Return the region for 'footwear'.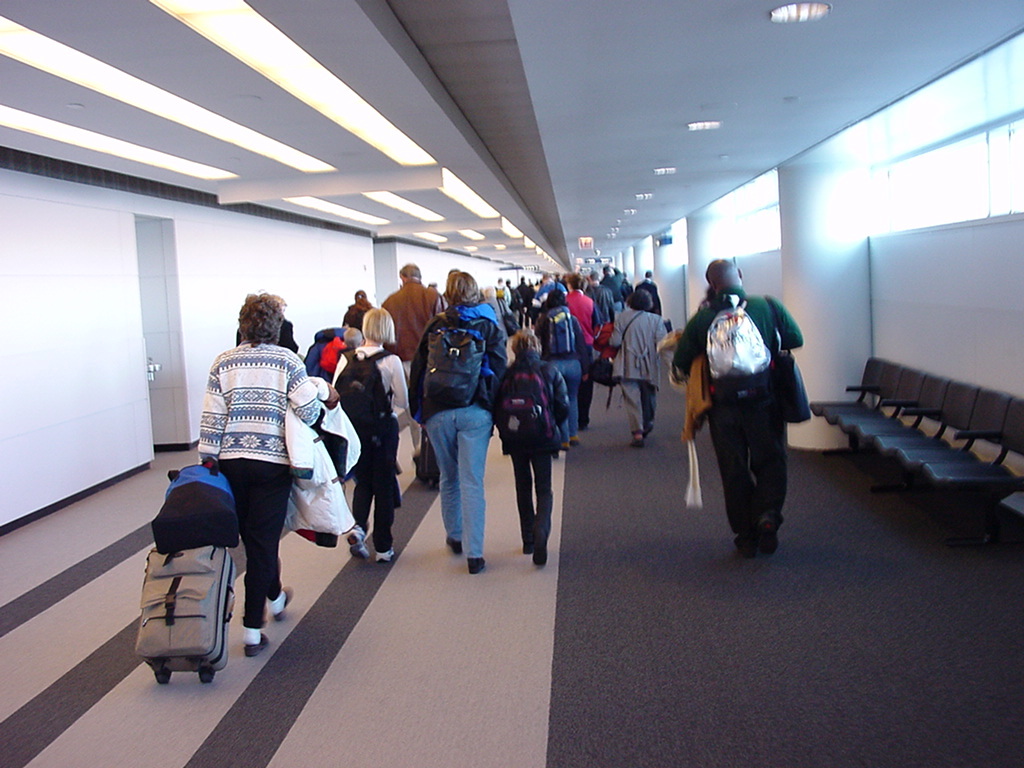
582/424/590/432.
